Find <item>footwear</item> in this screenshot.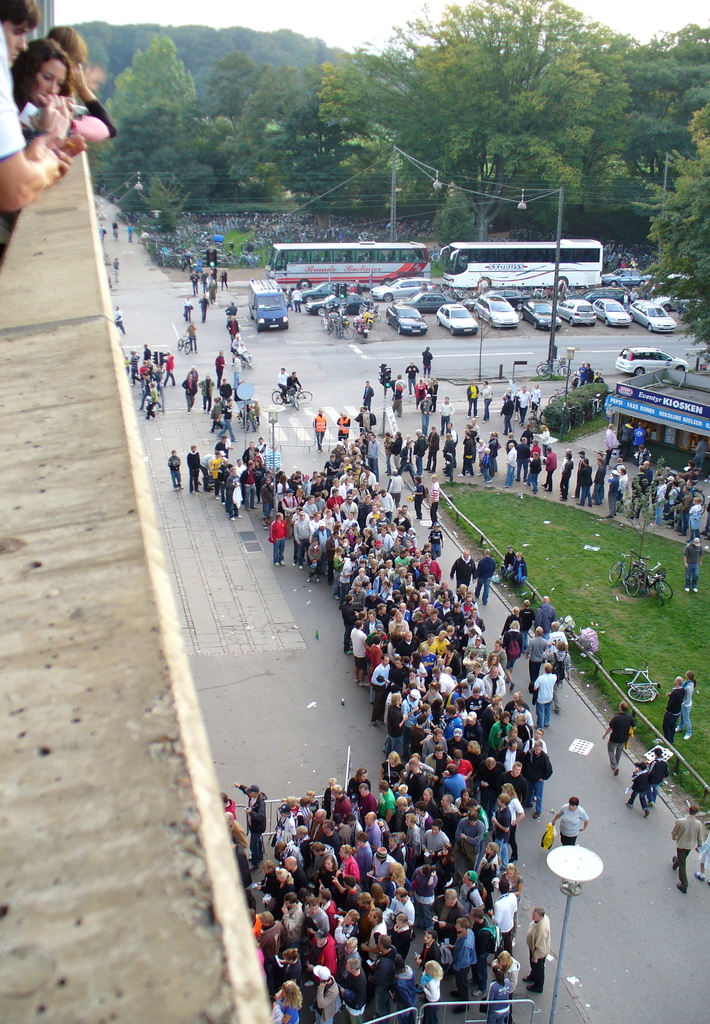
The bounding box for <item>footwear</item> is bbox=(449, 988, 455, 997).
